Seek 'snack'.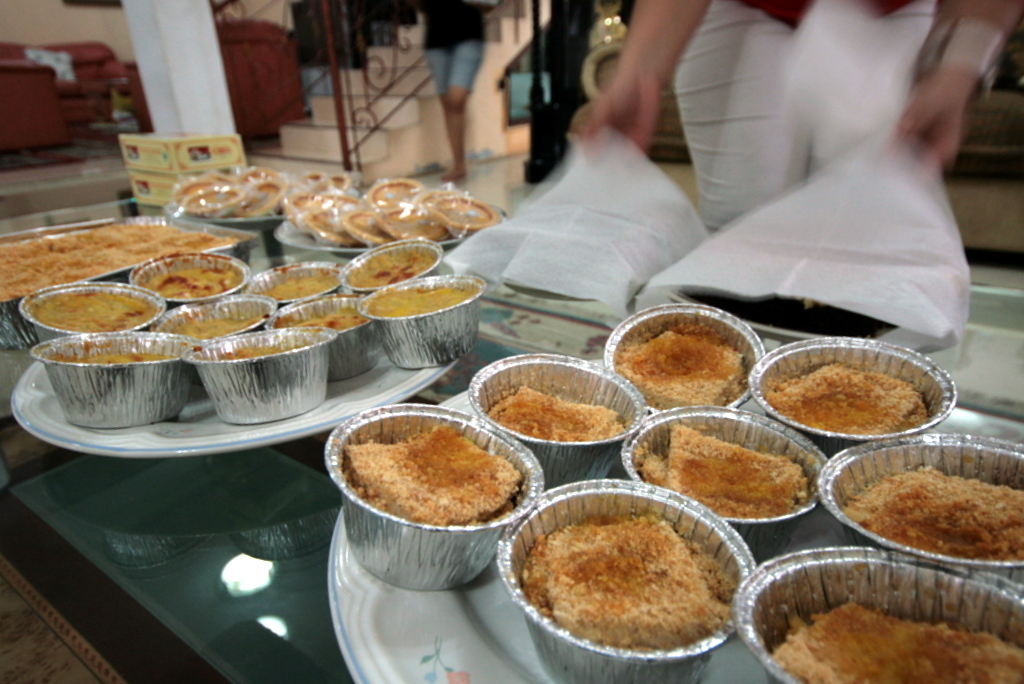
(836, 457, 1023, 563).
